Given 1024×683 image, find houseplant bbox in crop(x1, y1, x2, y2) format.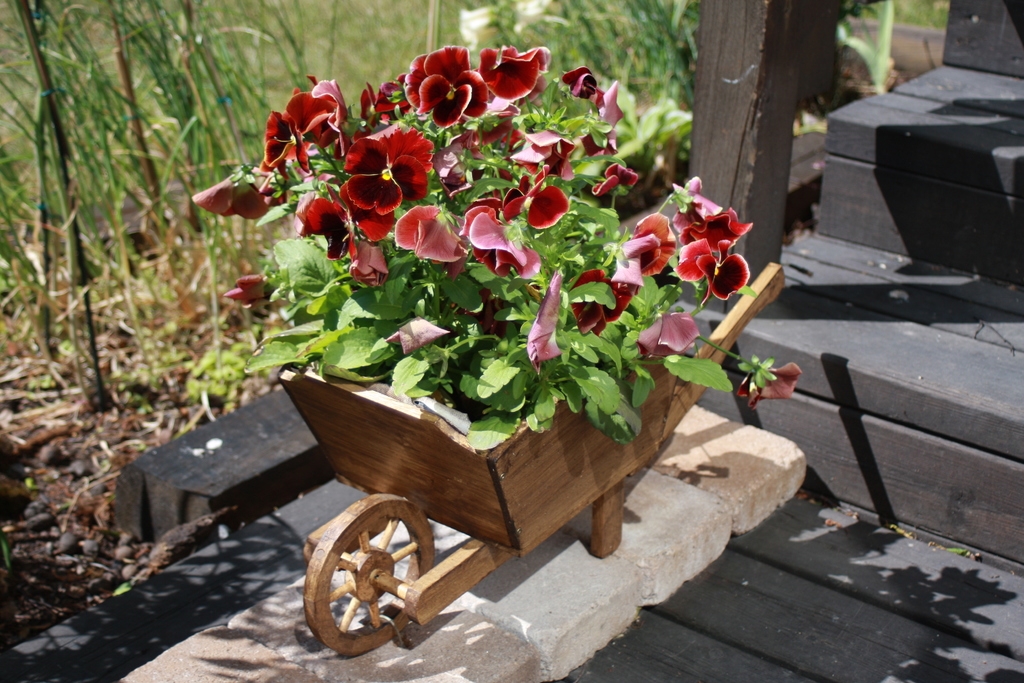
crop(148, 51, 812, 621).
